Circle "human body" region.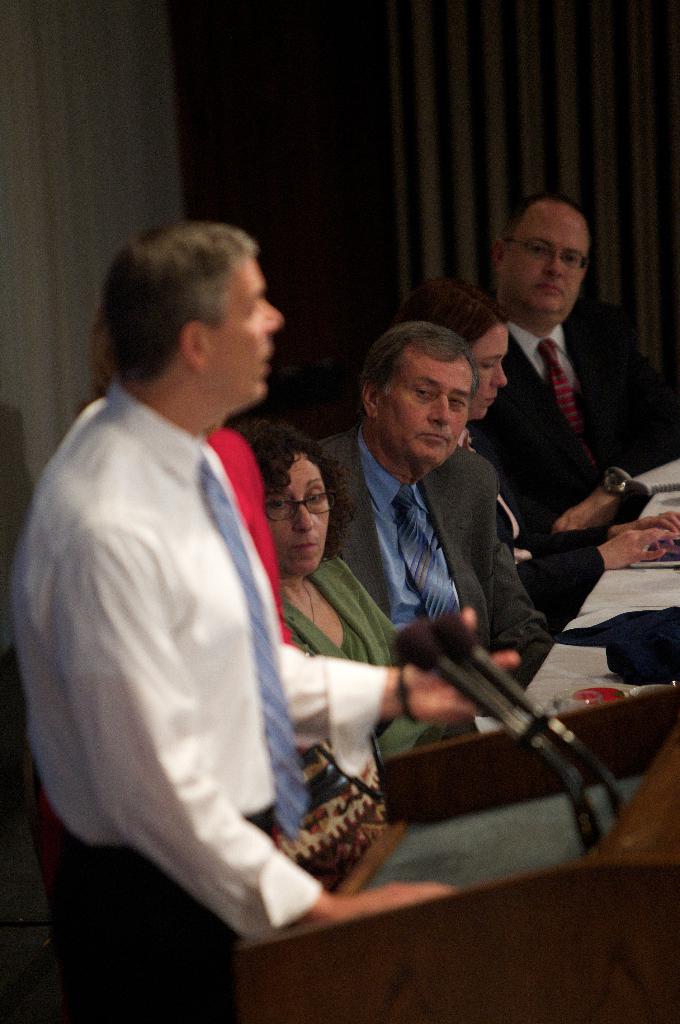
Region: x1=276 y1=542 x2=530 y2=739.
